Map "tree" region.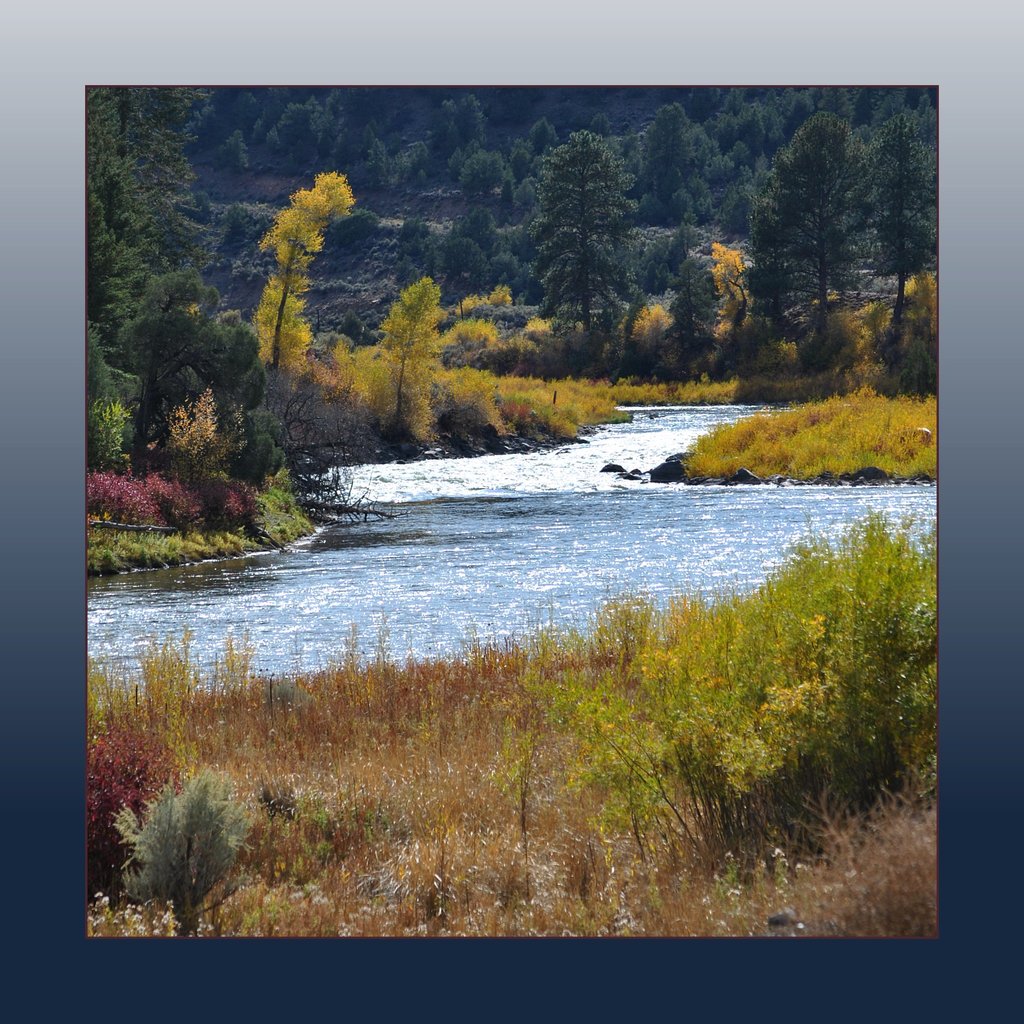
Mapped to pyautogui.locateOnScreen(447, 316, 505, 349).
